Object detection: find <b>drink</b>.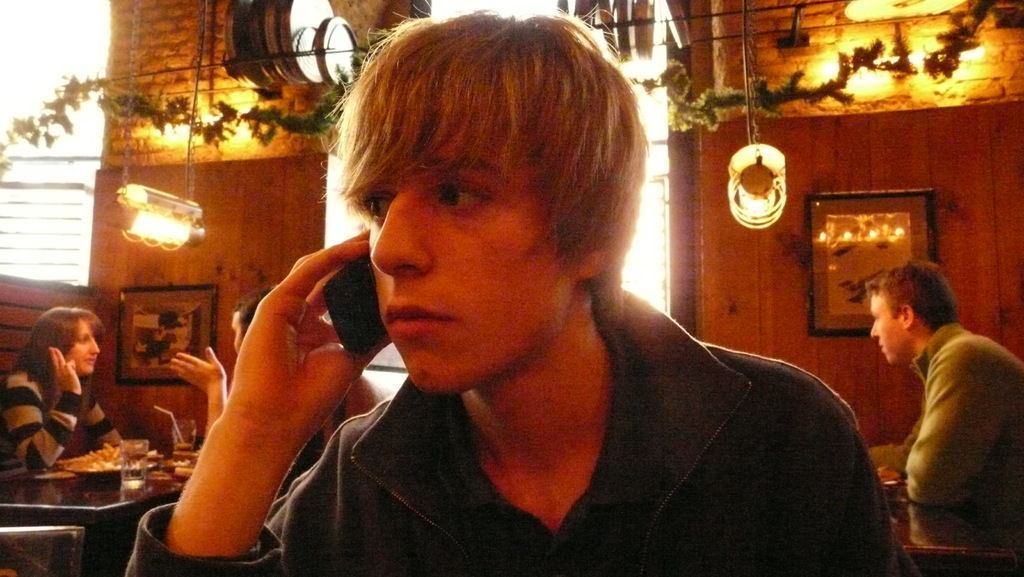
120,454,150,496.
